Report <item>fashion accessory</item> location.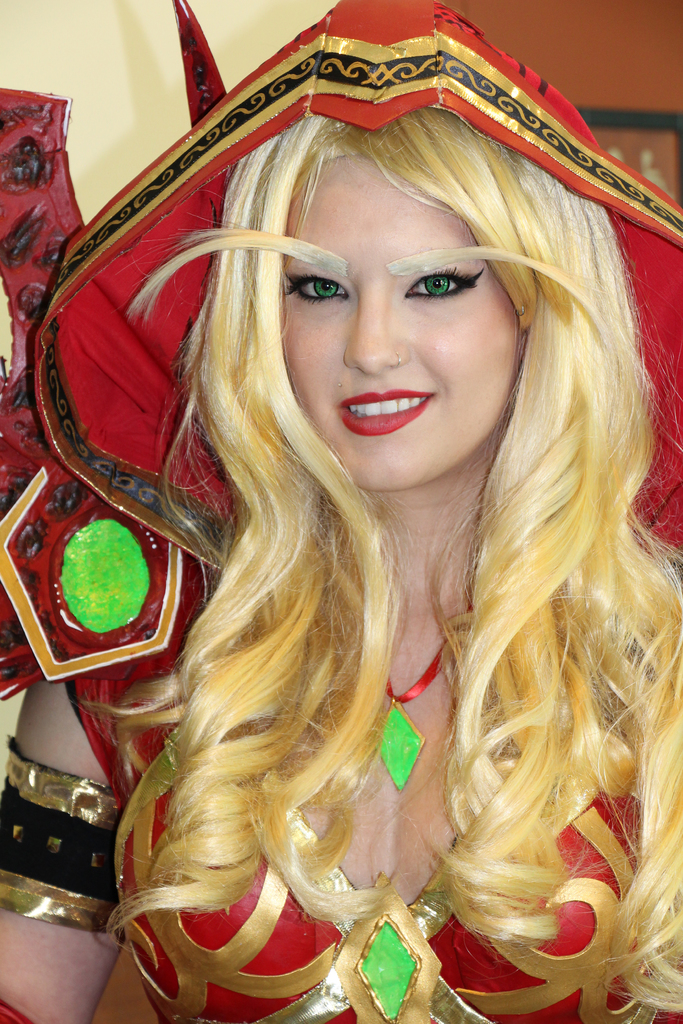
Report: x1=1, y1=736, x2=120, y2=934.
